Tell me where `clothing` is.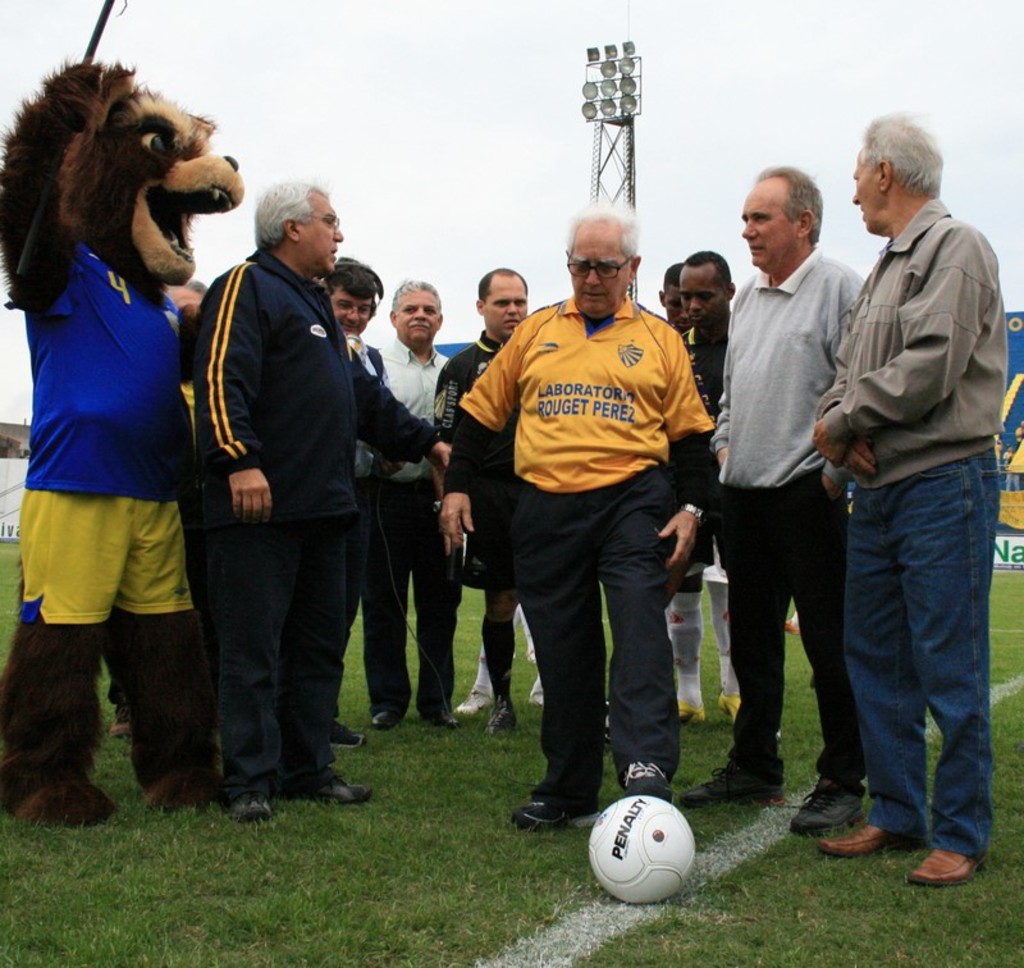
`clothing` is at Rect(508, 467, 682, 796).
